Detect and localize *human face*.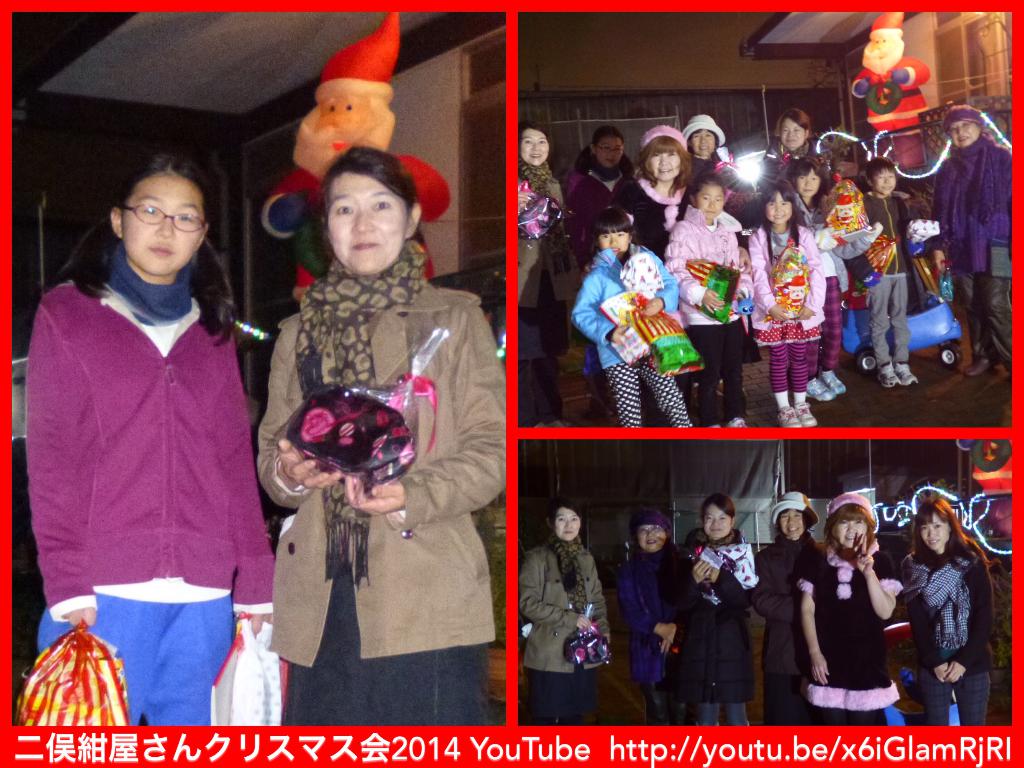
Localized at bbox=[781, 508, 803, 540].
